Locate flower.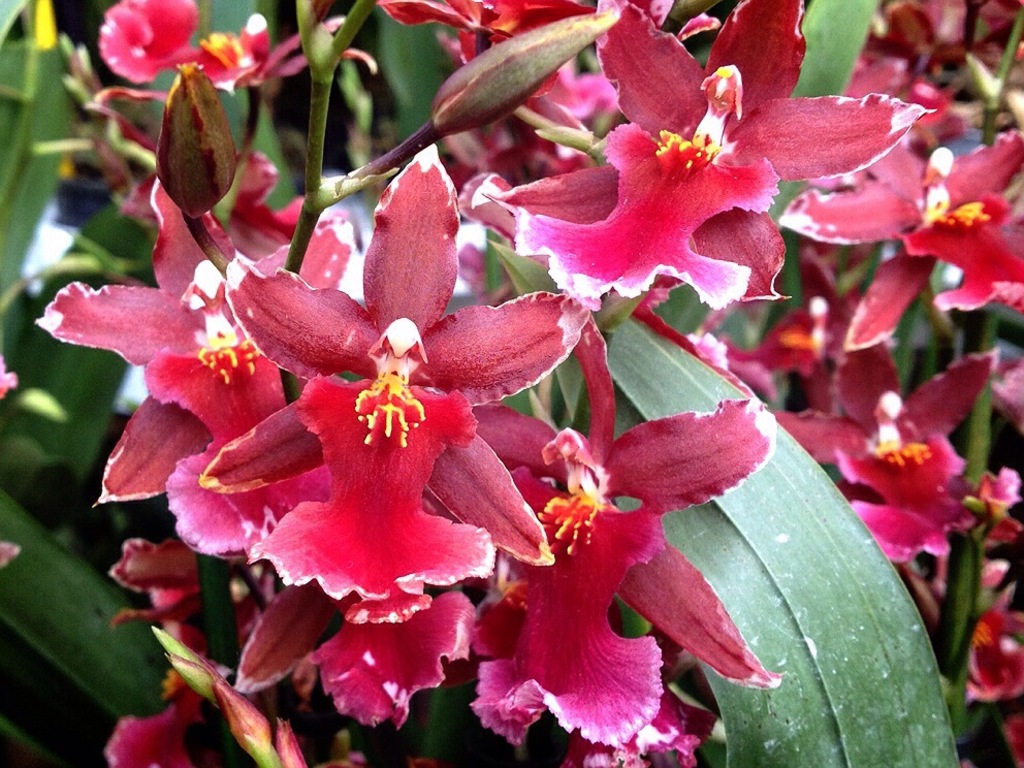
Bounding box: bbox(172, 164, 581, 628).
